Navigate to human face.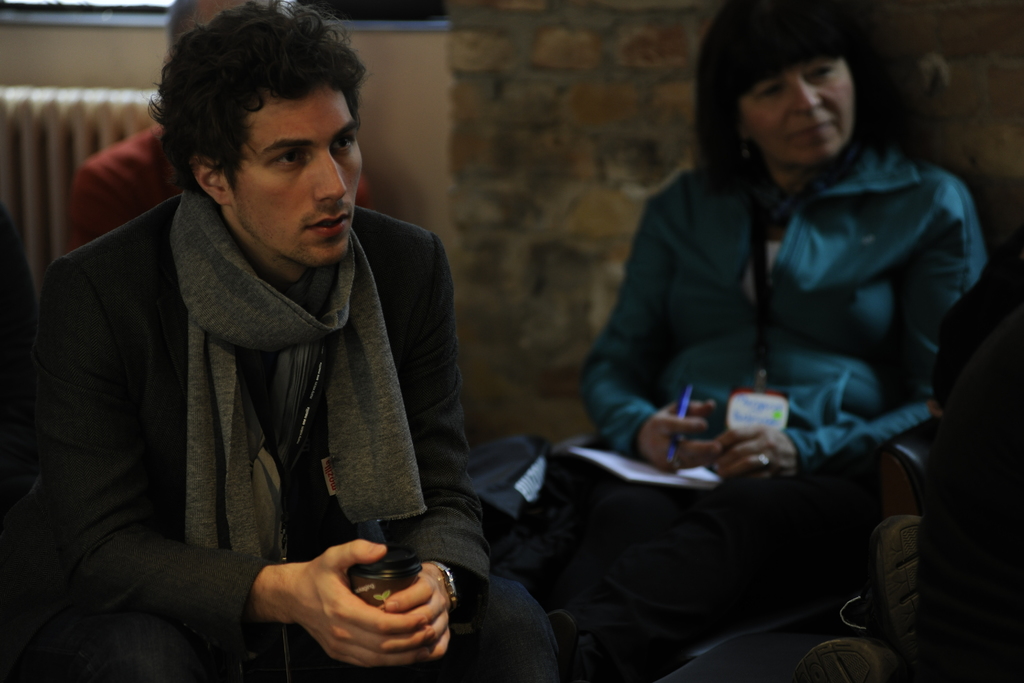
Navigation target: x1=229, y1=88, x2=362, y2=266.
